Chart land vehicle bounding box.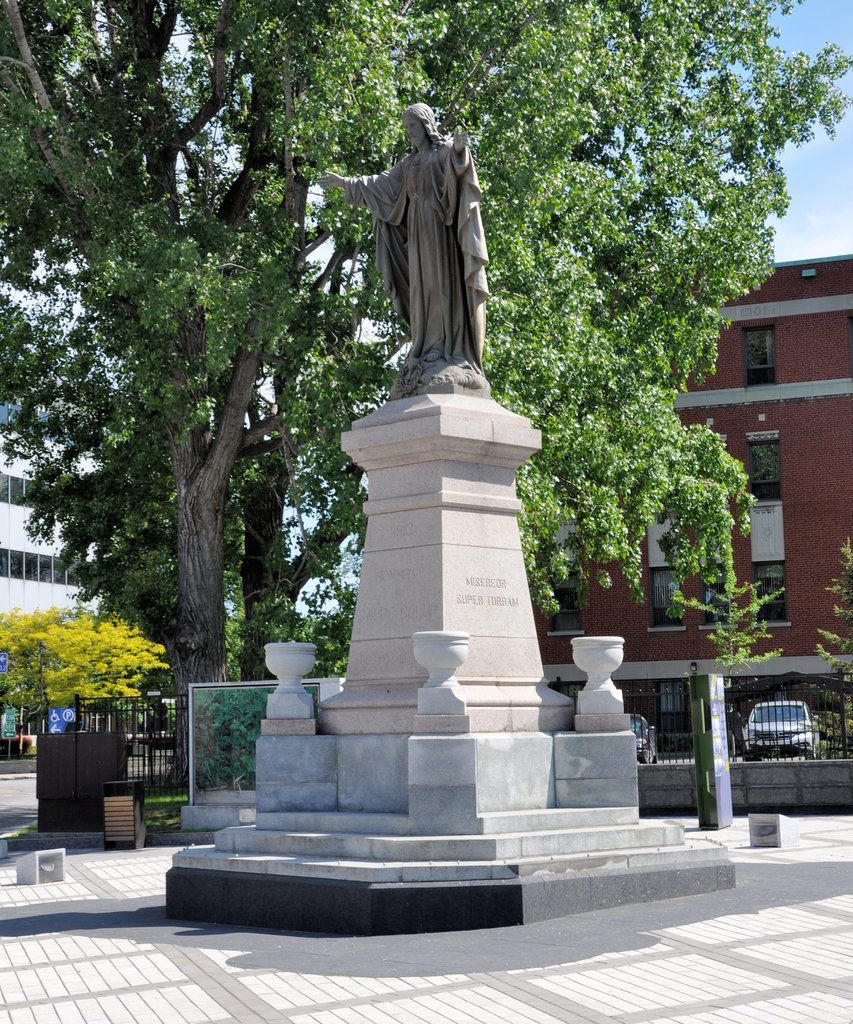
Charted: box(630, 715, 658, 764).
